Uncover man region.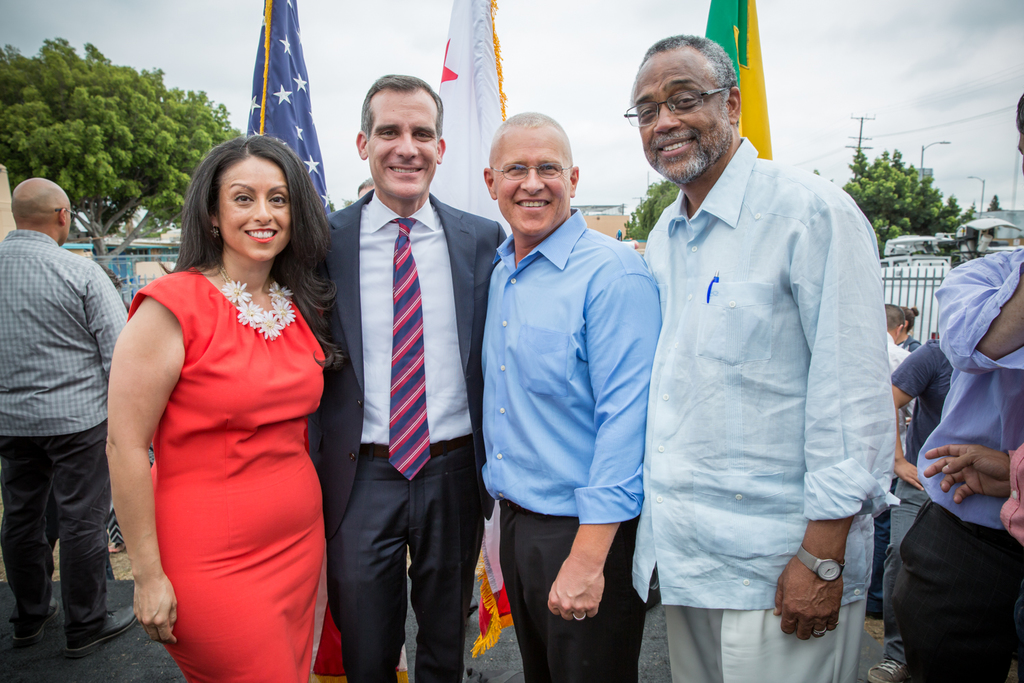
Uncovered: [left=0, top=174, right=157, bottom=665].
